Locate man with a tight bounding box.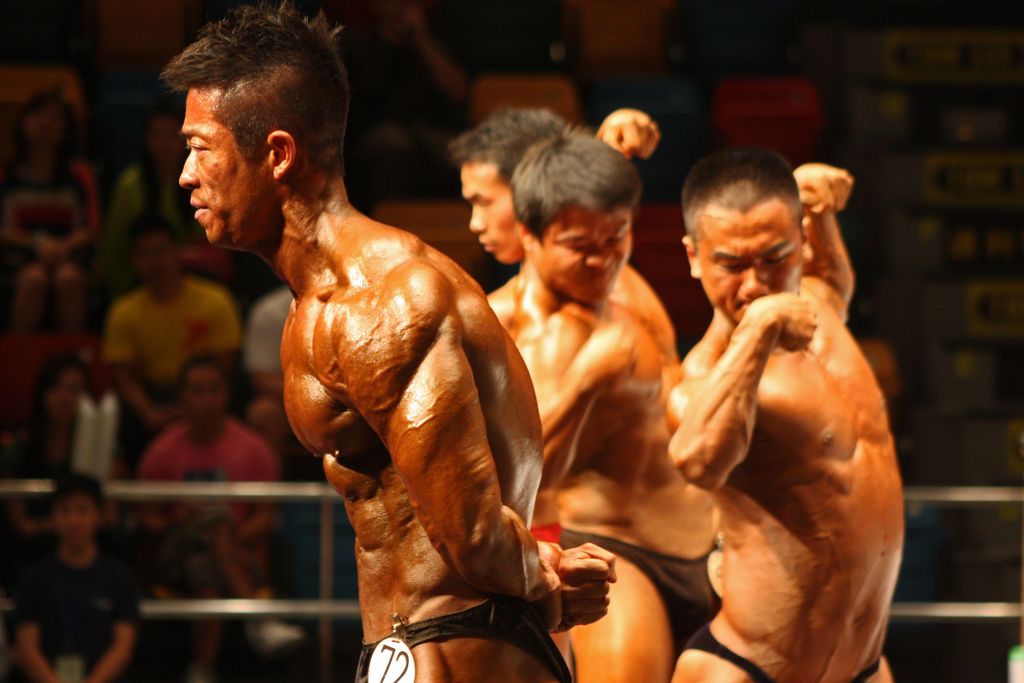
437:104:562:335.
